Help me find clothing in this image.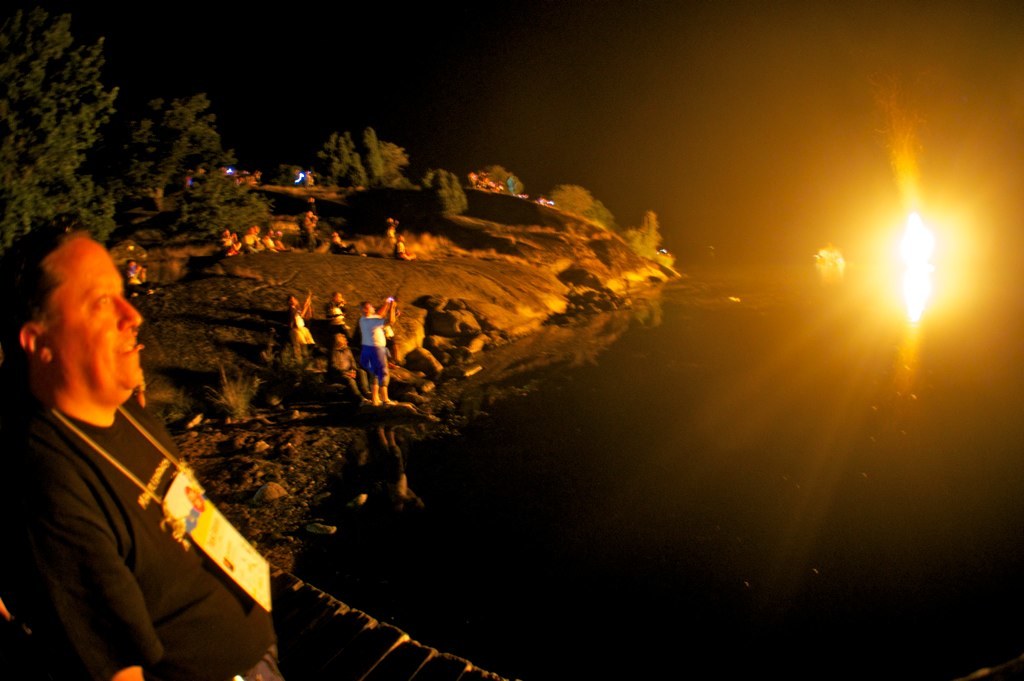
Found it: (left=0, top=388, right=291, bottom=680).
